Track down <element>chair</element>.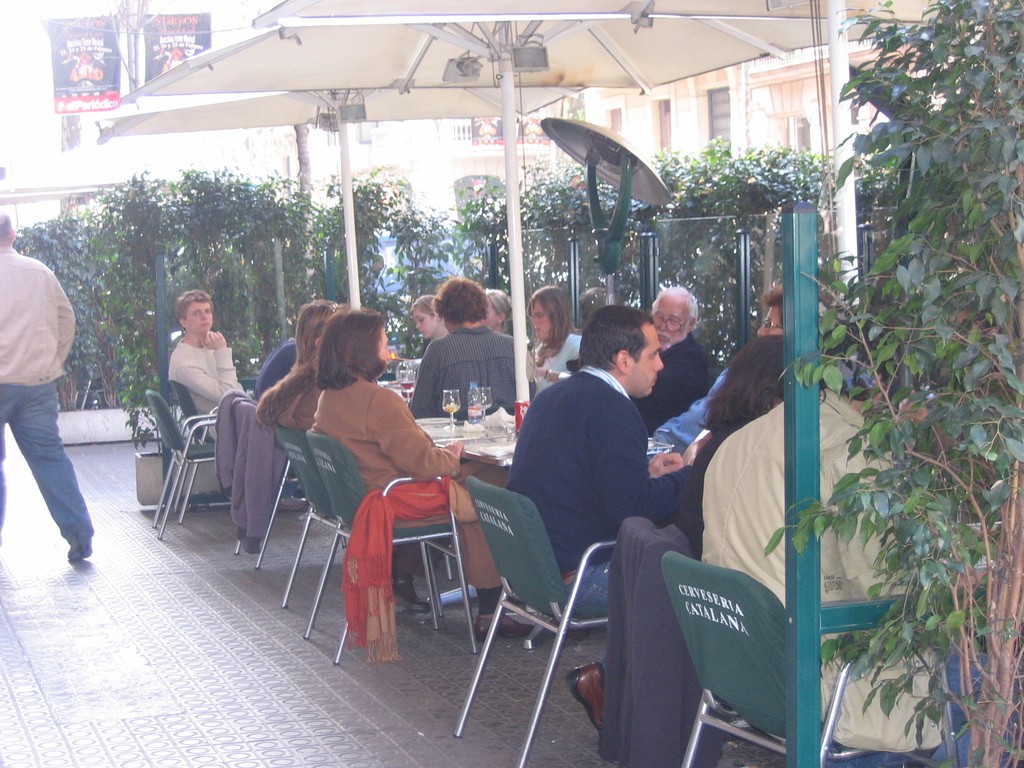
Tracked to crop(374, 357, 411, 383).
